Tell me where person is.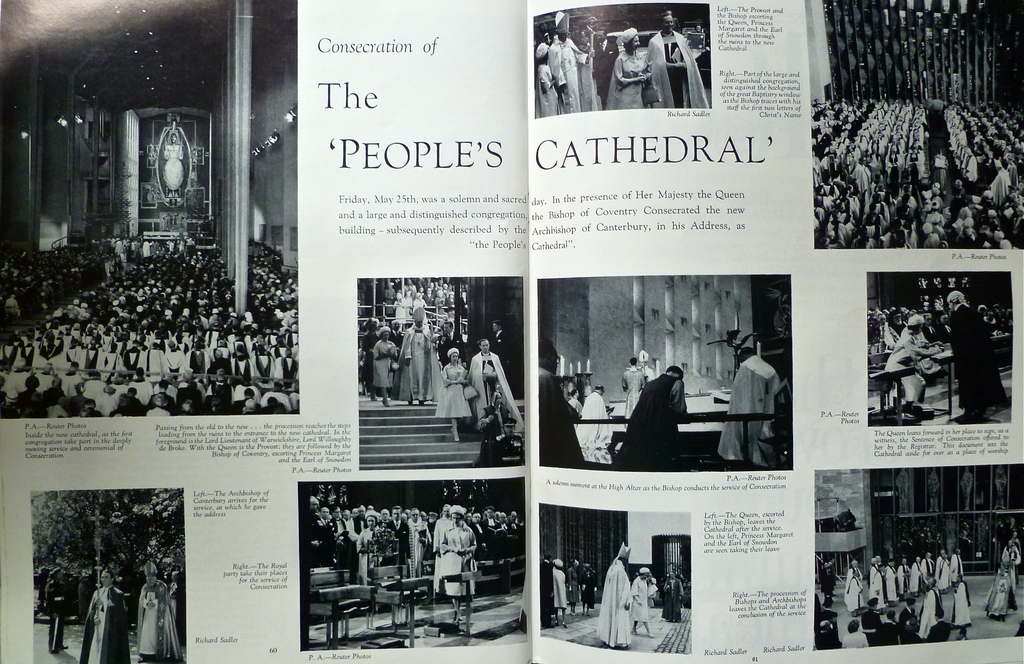
person is at bbox=[579, 378, 608, 425].
